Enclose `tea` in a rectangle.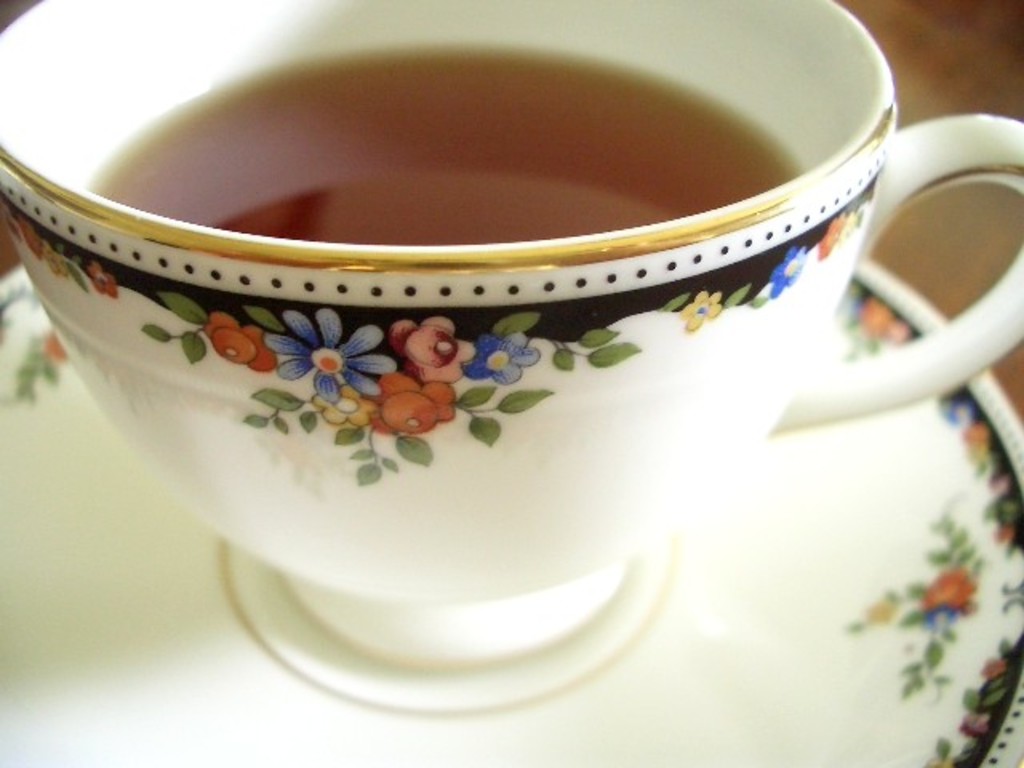
x1=82, y1=42, x2=803, y2=250.
